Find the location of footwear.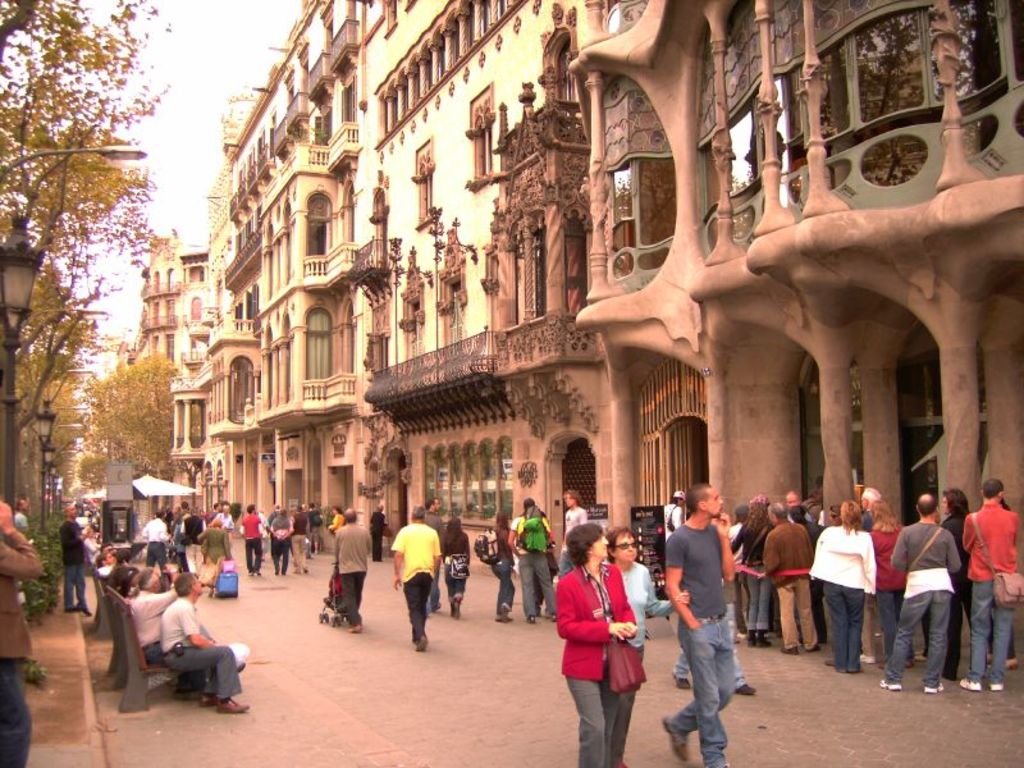
Location: (810,645,824,652).
